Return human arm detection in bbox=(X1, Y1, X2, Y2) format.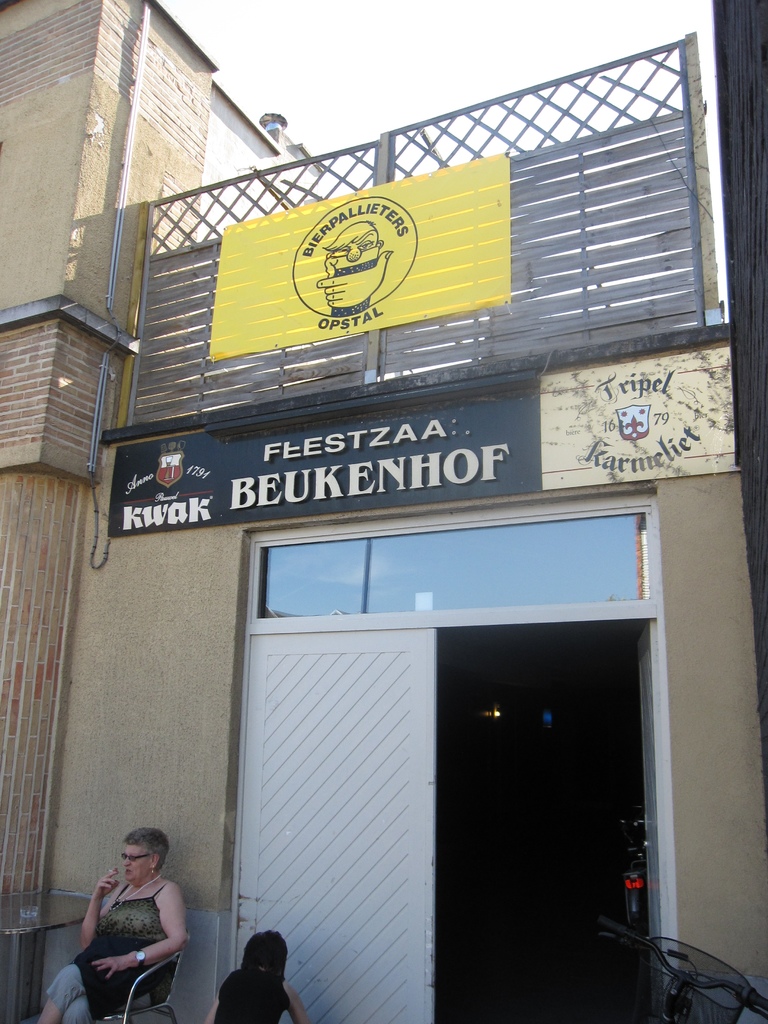
bbox=(202, 989, 221, 1023).
